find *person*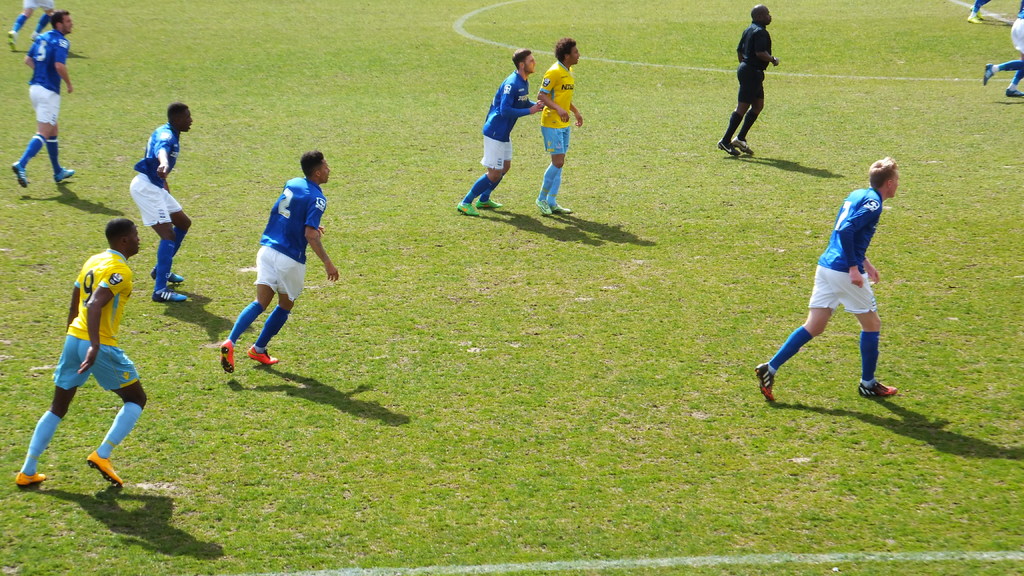
pyautogui.locateOnScreen(449, 48, 550, 214)
